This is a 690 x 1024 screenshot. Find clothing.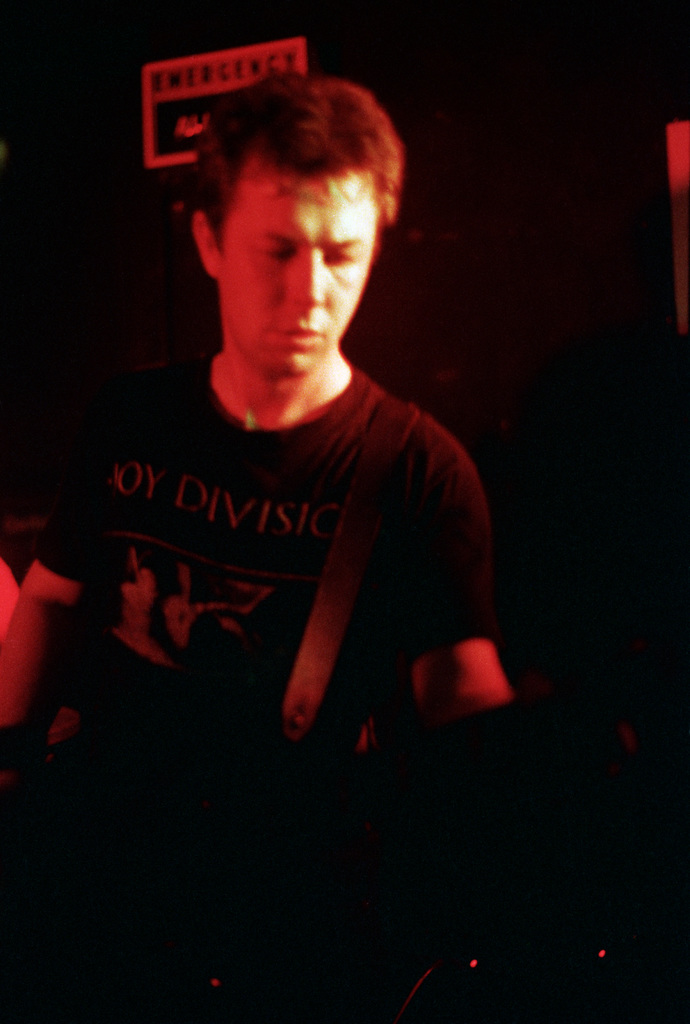
Bounding box: 75, 309, 520, 760.
